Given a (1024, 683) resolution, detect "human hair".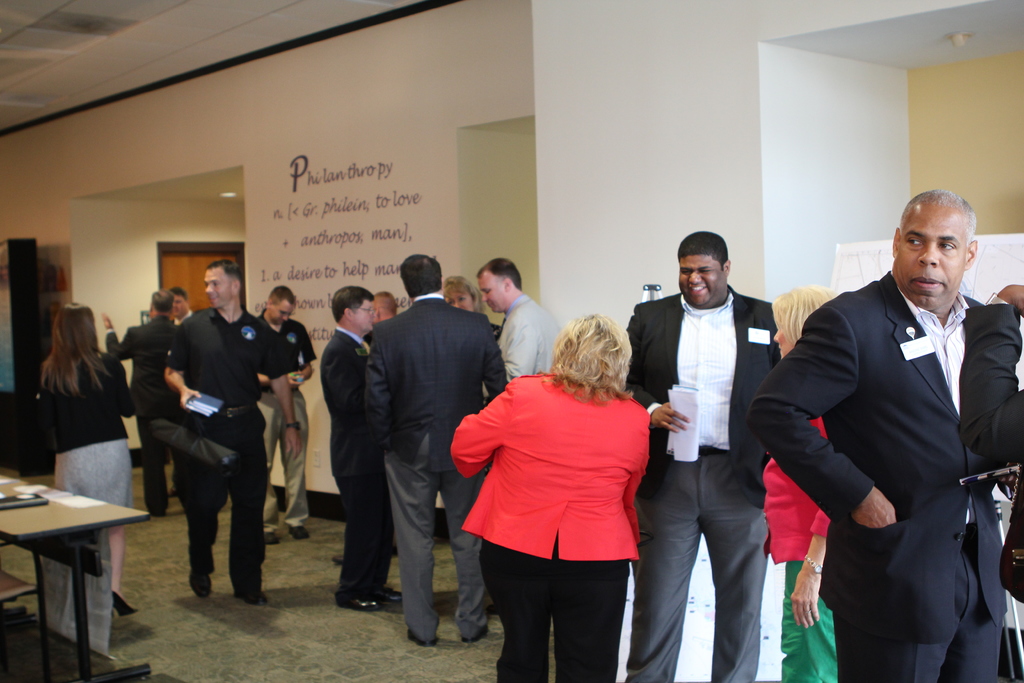
(left=445, top=269, right=476, bottom=297).
